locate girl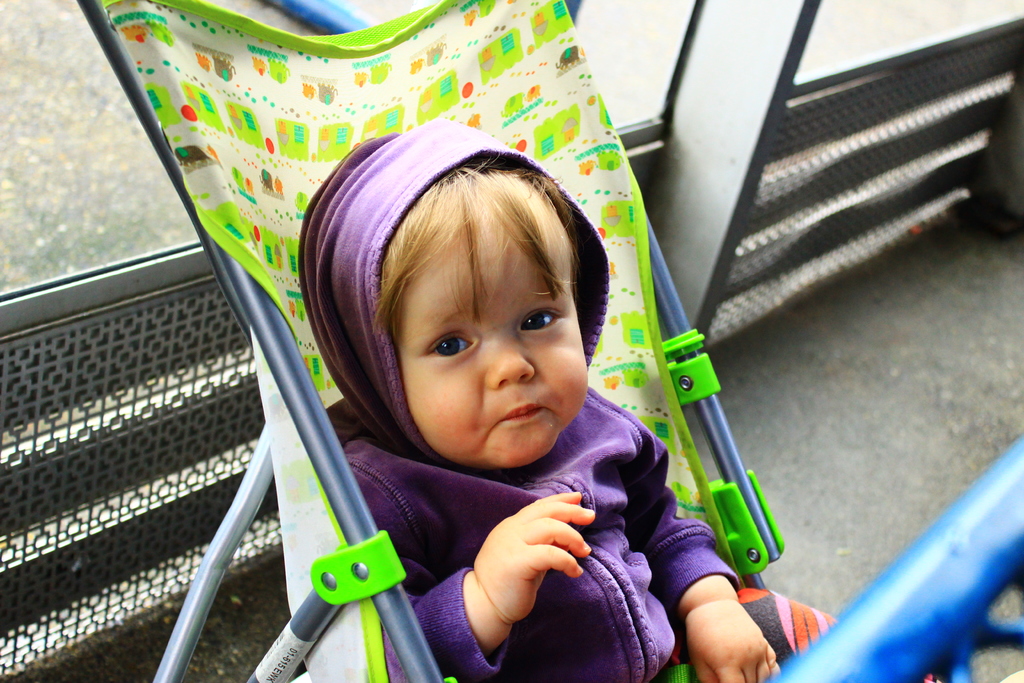
pyautogui.locateOnScreen(294, 119, 939, 682)
